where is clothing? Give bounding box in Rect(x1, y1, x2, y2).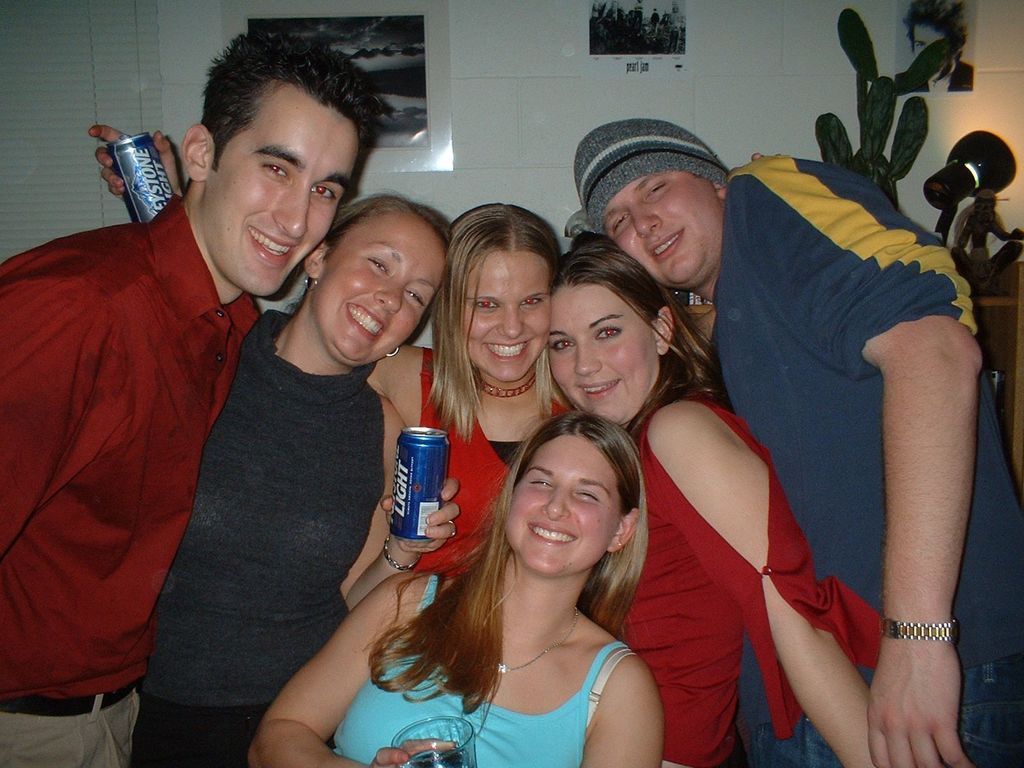
Rect(586, 399, 893, 767).
